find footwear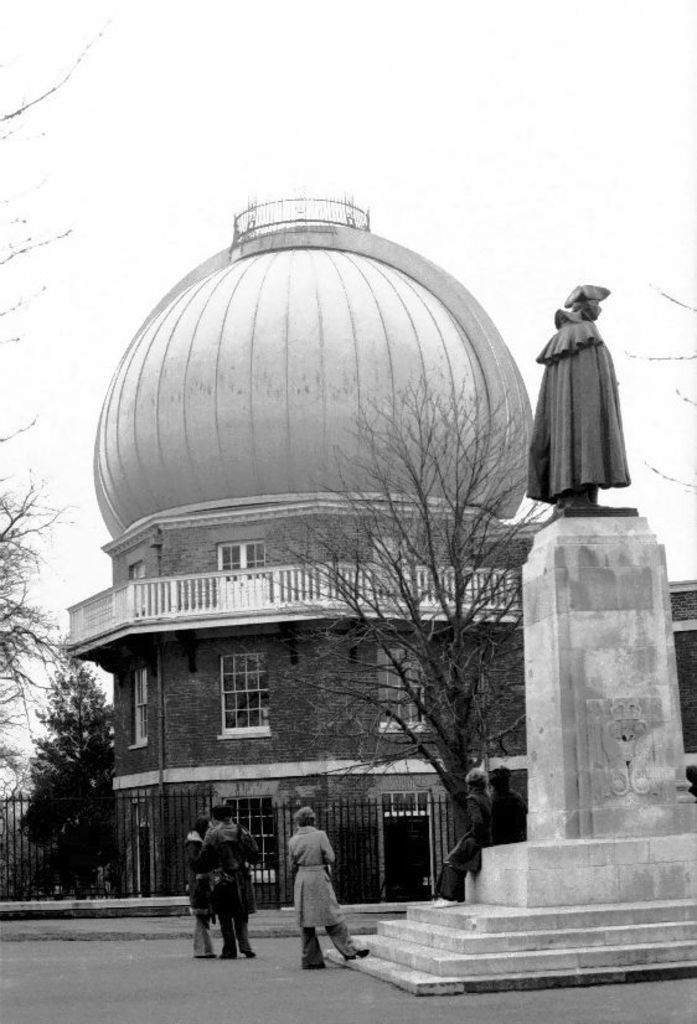
box(243, 935, 254, 960)
